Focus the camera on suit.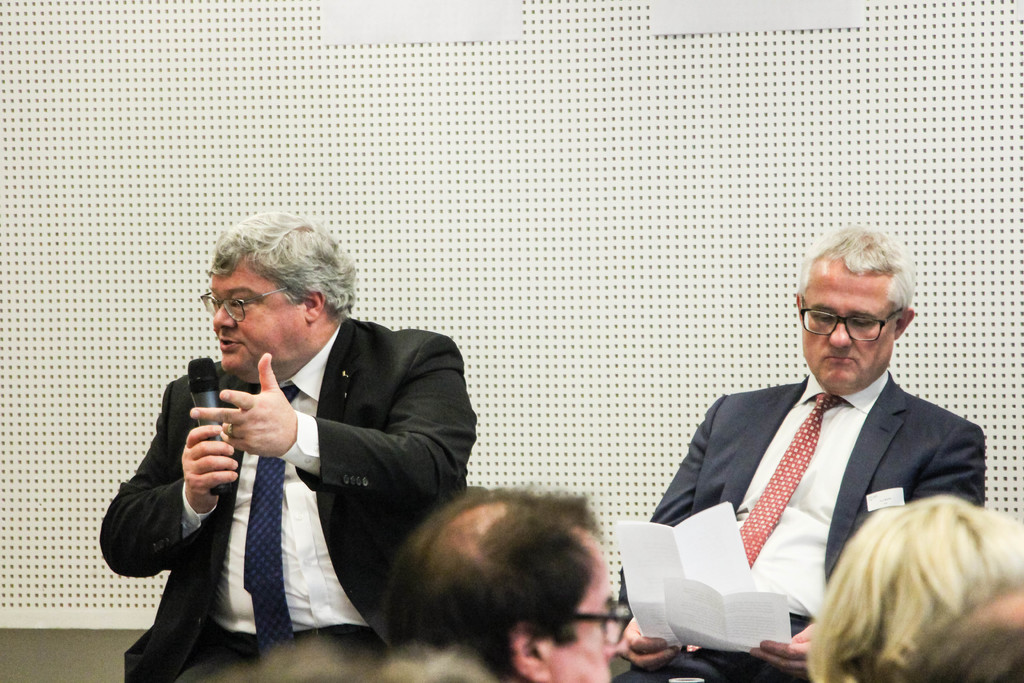
Focus region: [x1=610, y1=369, x2=986, y2=682].
